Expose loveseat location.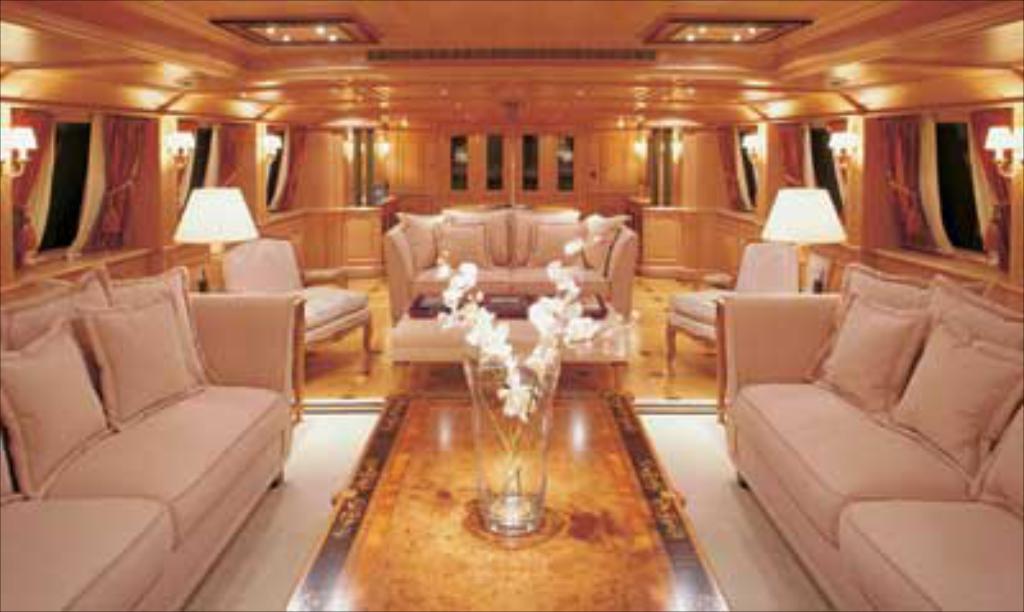
Exposed at <box>31,228,300,586</box>.
